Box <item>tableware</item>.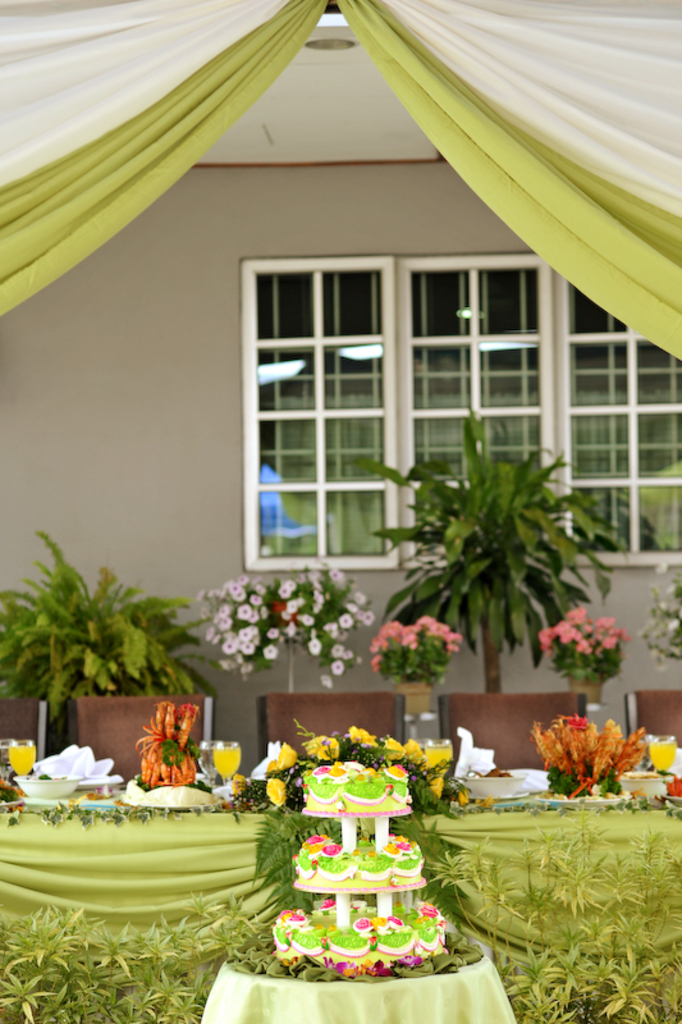
rect(0, 739, 13, 768).
